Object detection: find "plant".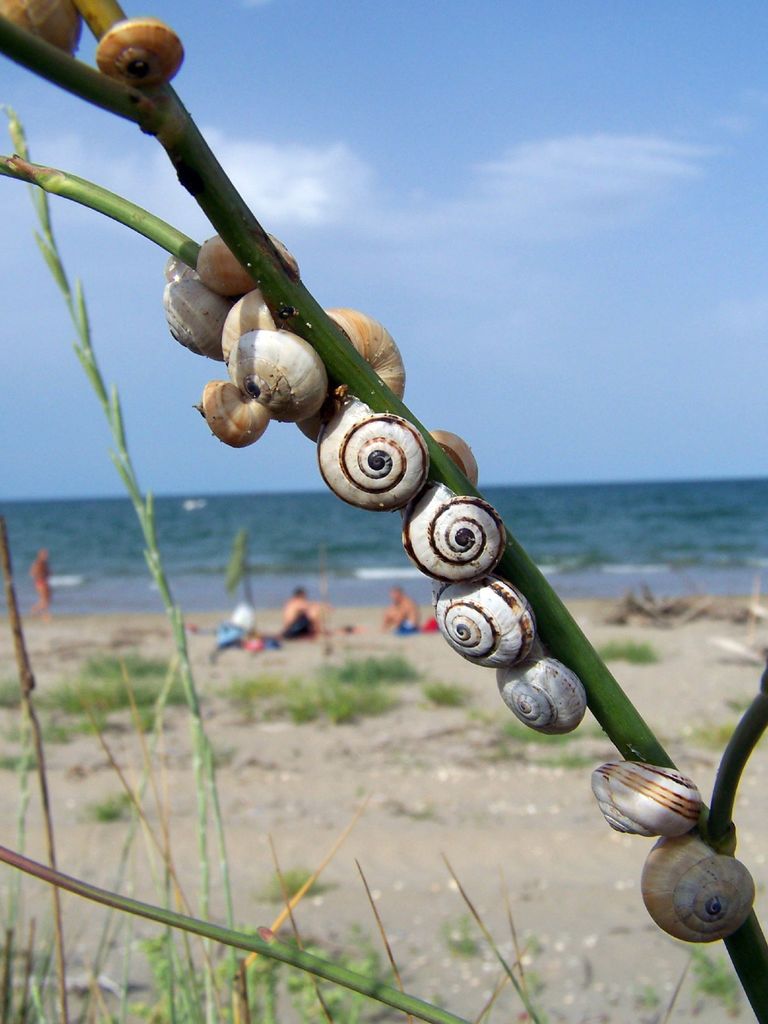
[left=91, top=630, right=184, bottom=690].
